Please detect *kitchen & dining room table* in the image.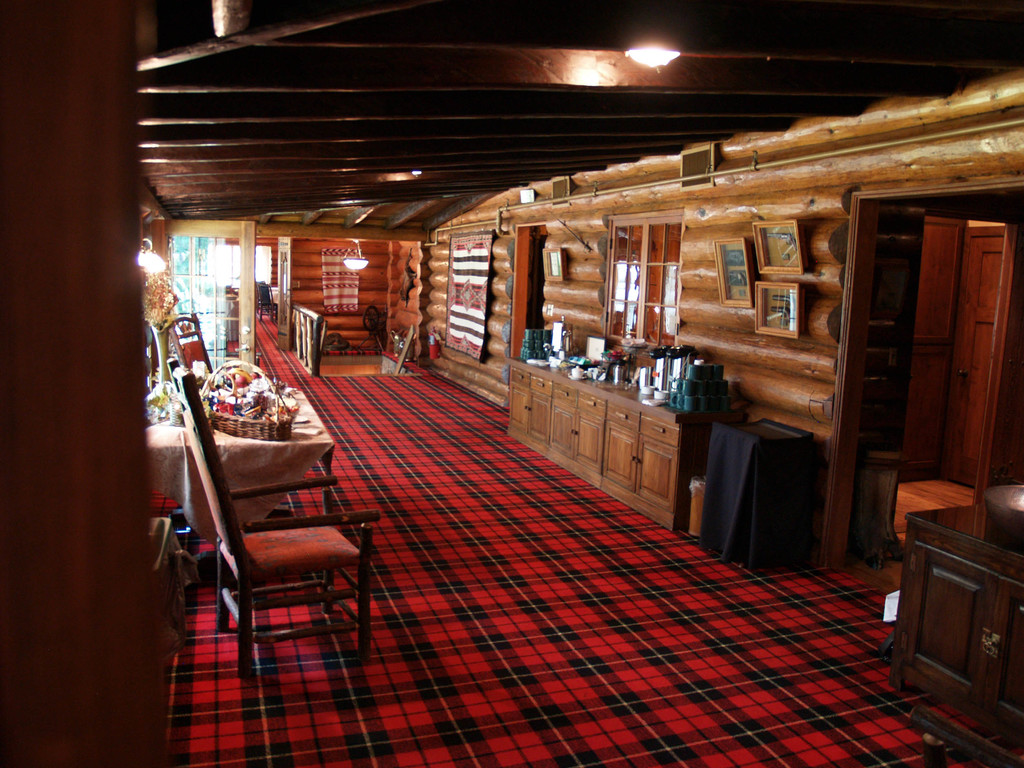
(x1=138, y1=381, x2=331, y2=563).
